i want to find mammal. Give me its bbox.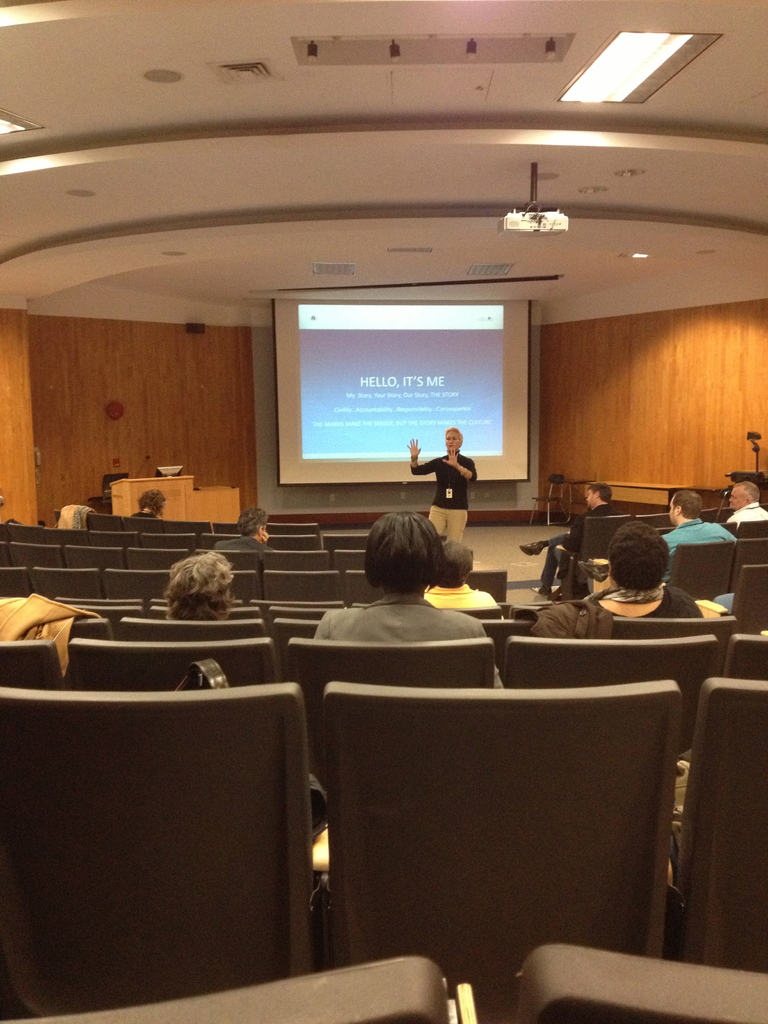
(135,486,168,522).
